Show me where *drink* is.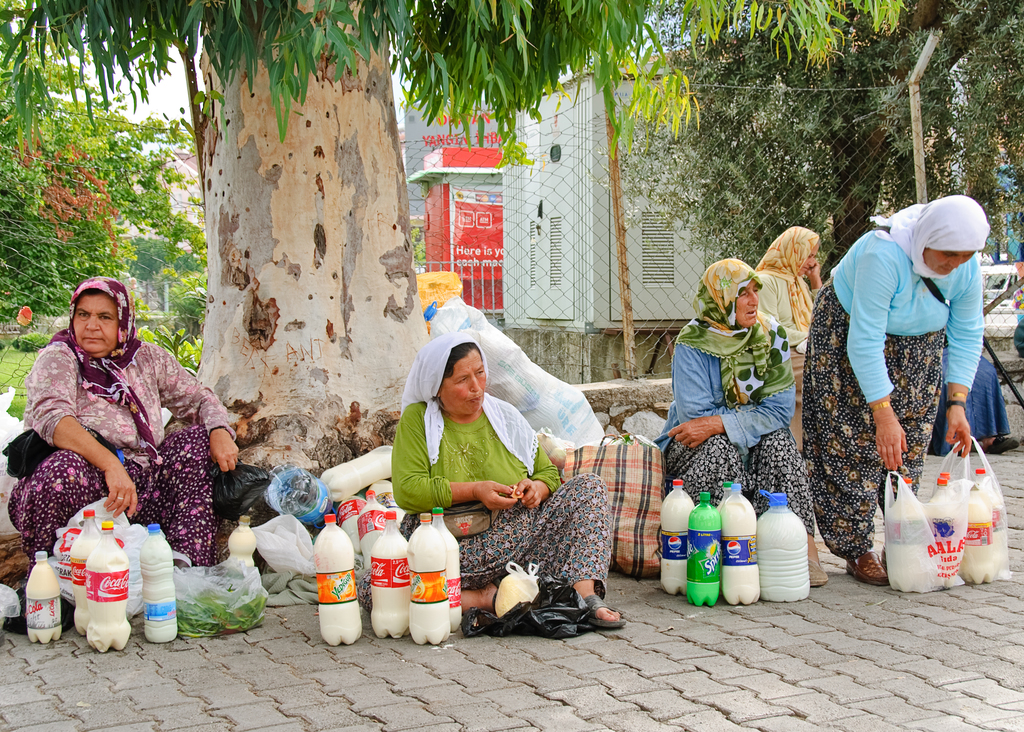
*drink* is at x1=340, y1=488, x2=366, y2=551.
